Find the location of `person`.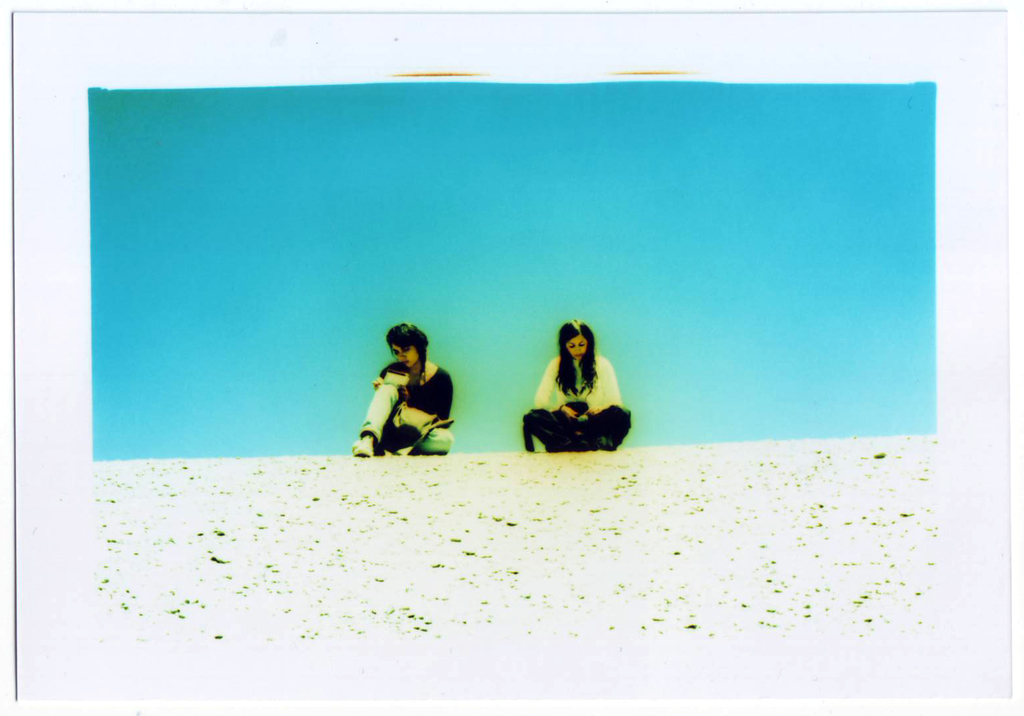
Location: pyautogui.locateOnScreen(360, 321, 454, 458).
